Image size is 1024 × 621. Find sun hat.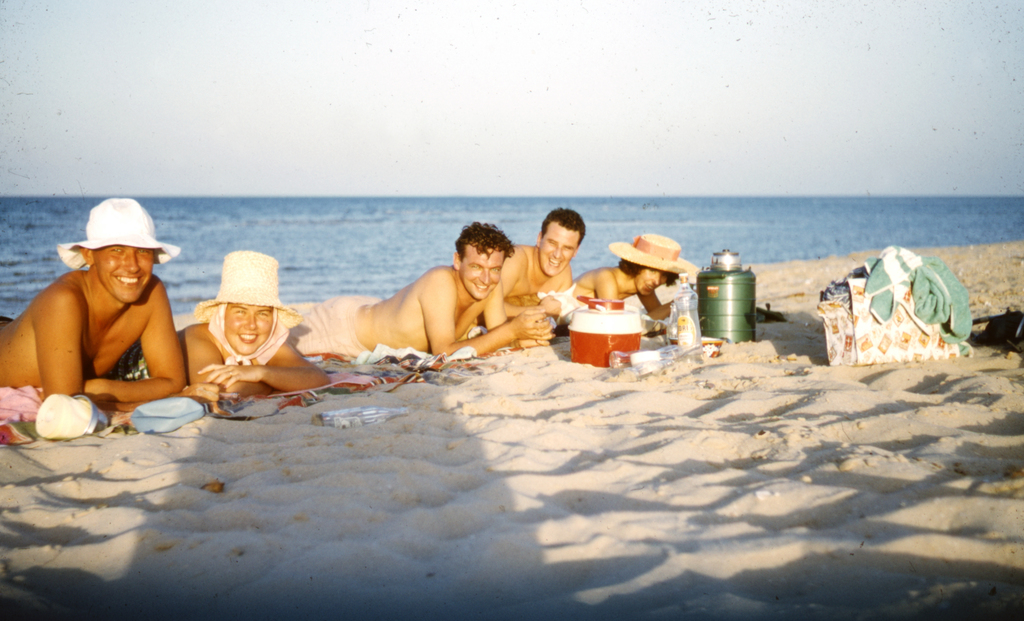
left=604, top=229, right=701, bottom=277.
